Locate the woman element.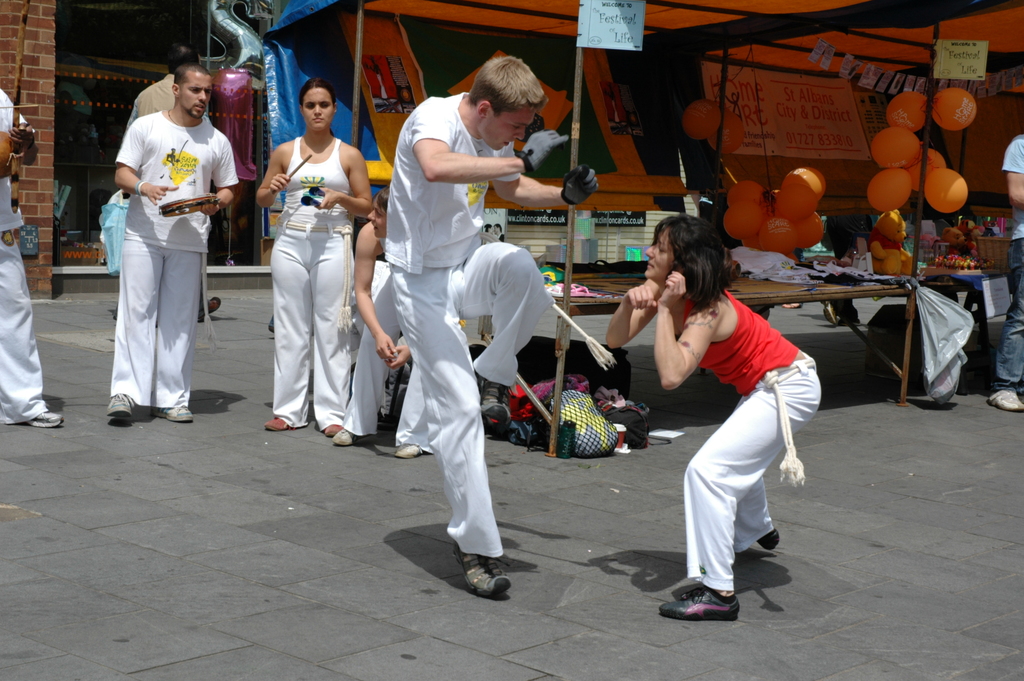
Element bbox: select_region(648, 206, 817, 638).
